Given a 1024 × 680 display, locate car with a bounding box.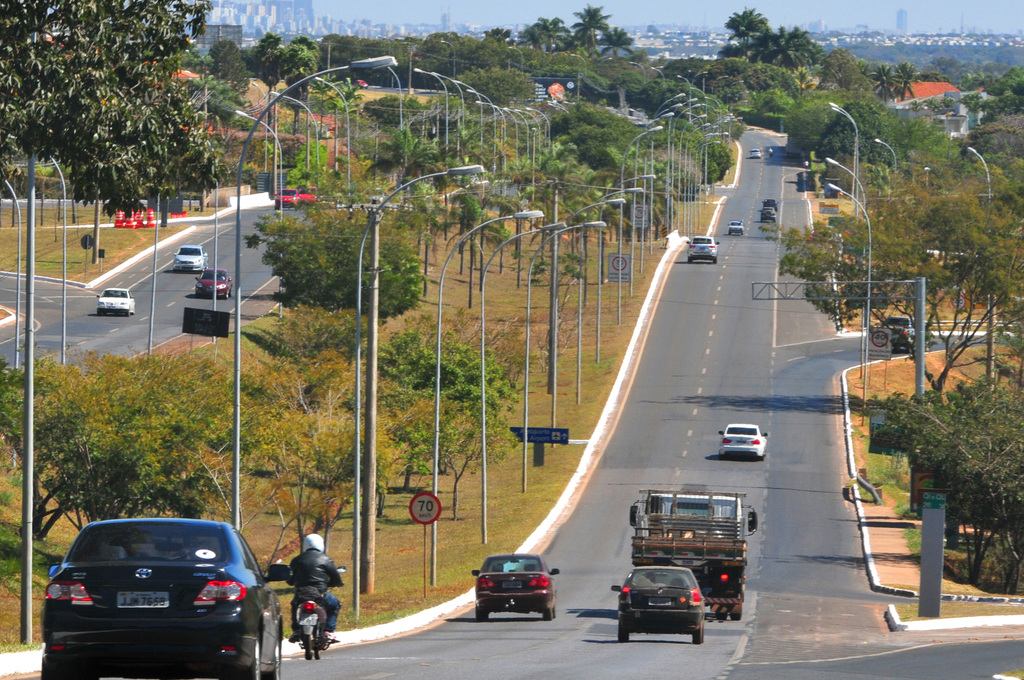
Located: 766/198/776/208.
